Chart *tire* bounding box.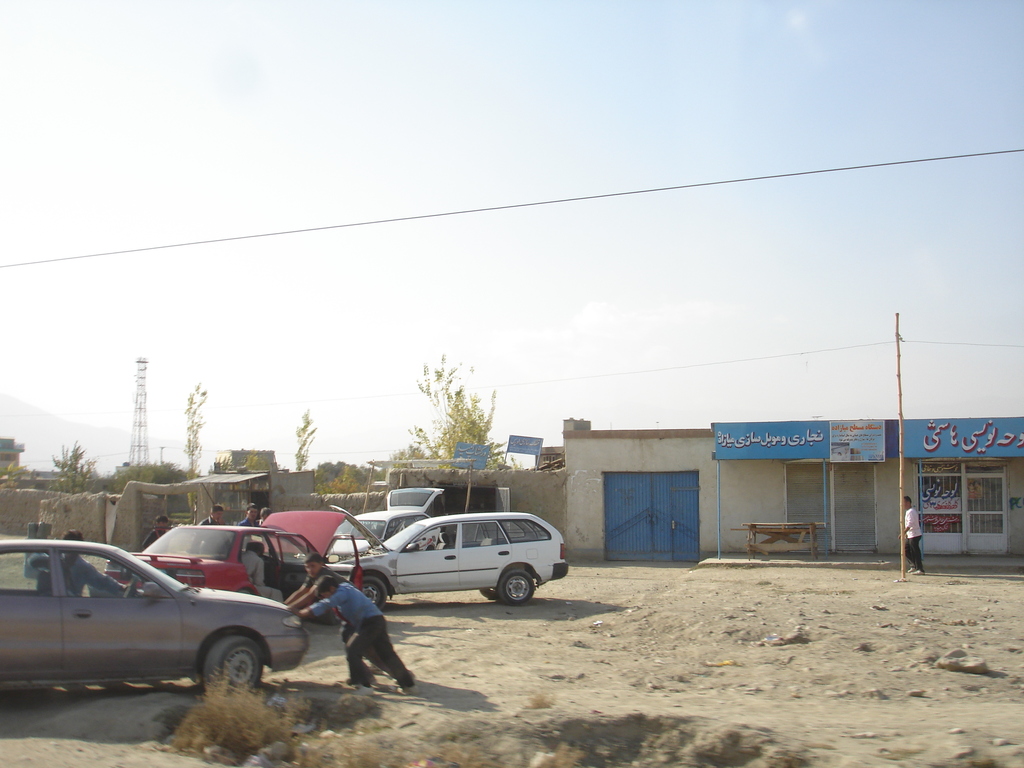
Charted: rect(180, 644, 260, 722).
